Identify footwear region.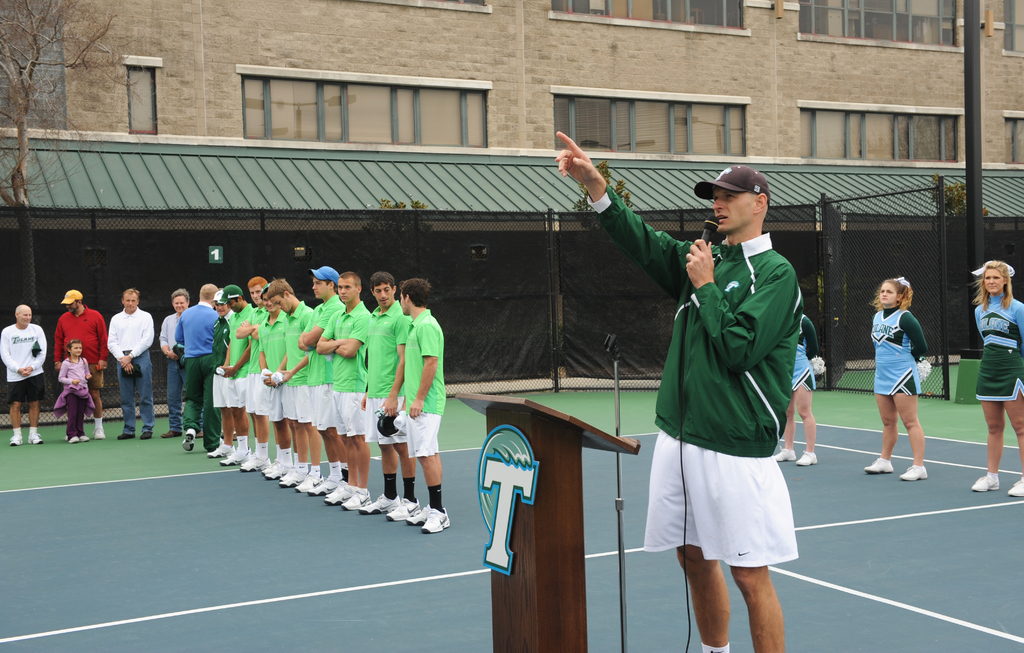
Region: 179 427 195 453.
